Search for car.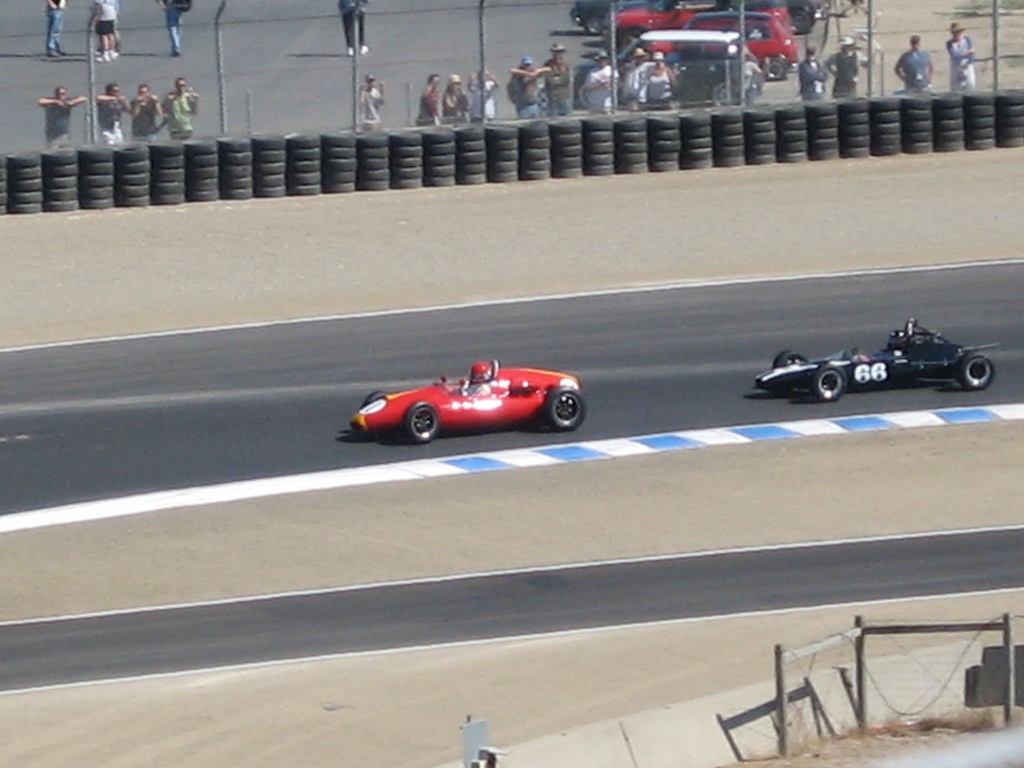
Found at (x1=752, y1=316, x2=1004, y2=404).
